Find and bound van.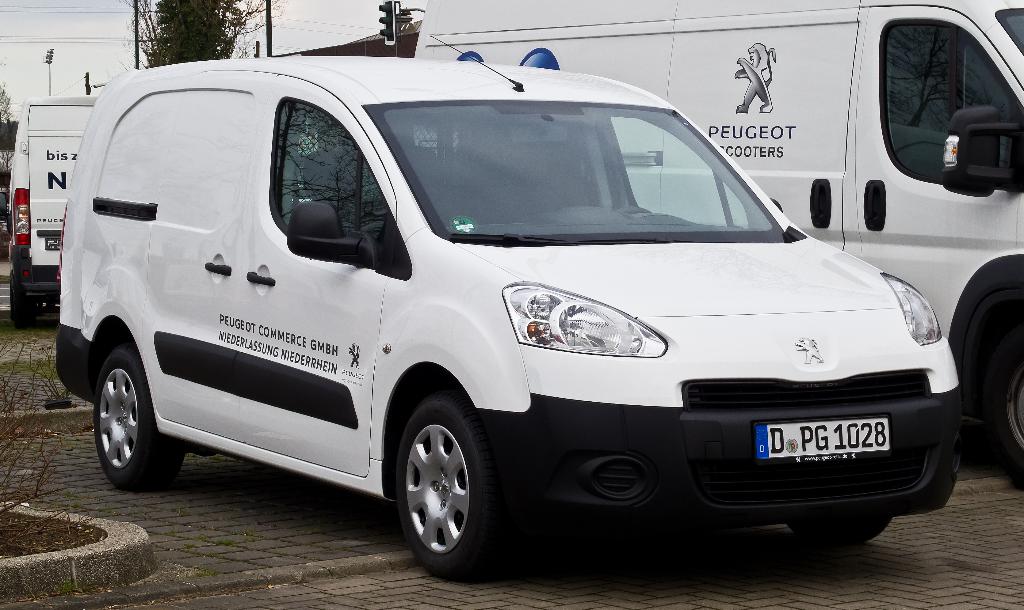
Bound: (left=54, top=50, right=968, bottom=581).
